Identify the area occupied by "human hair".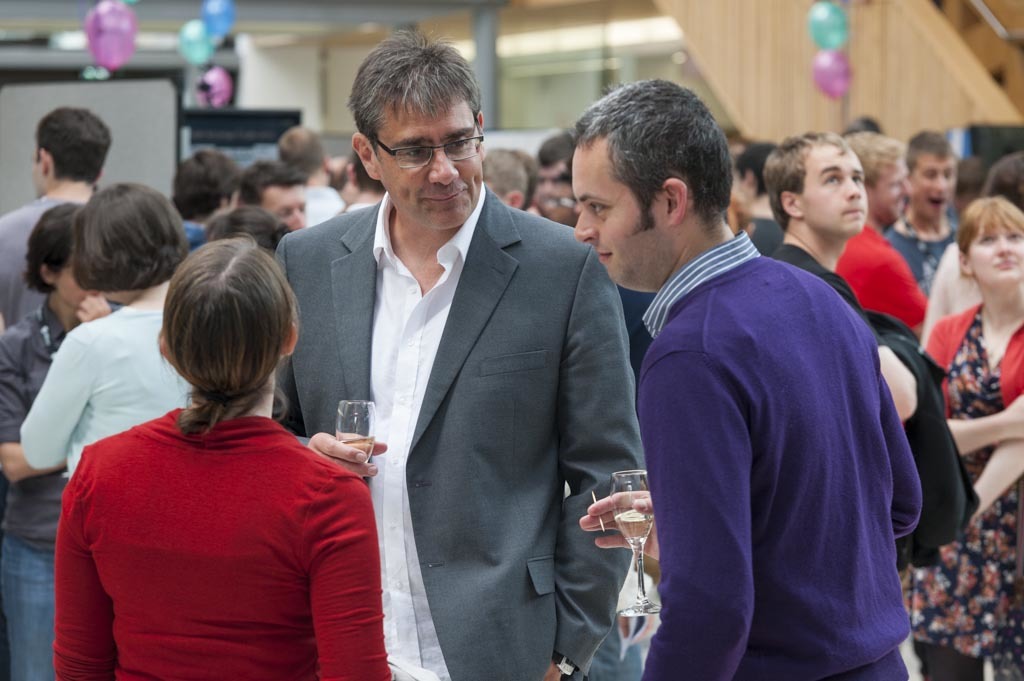
Area: (22,203,85,289).
